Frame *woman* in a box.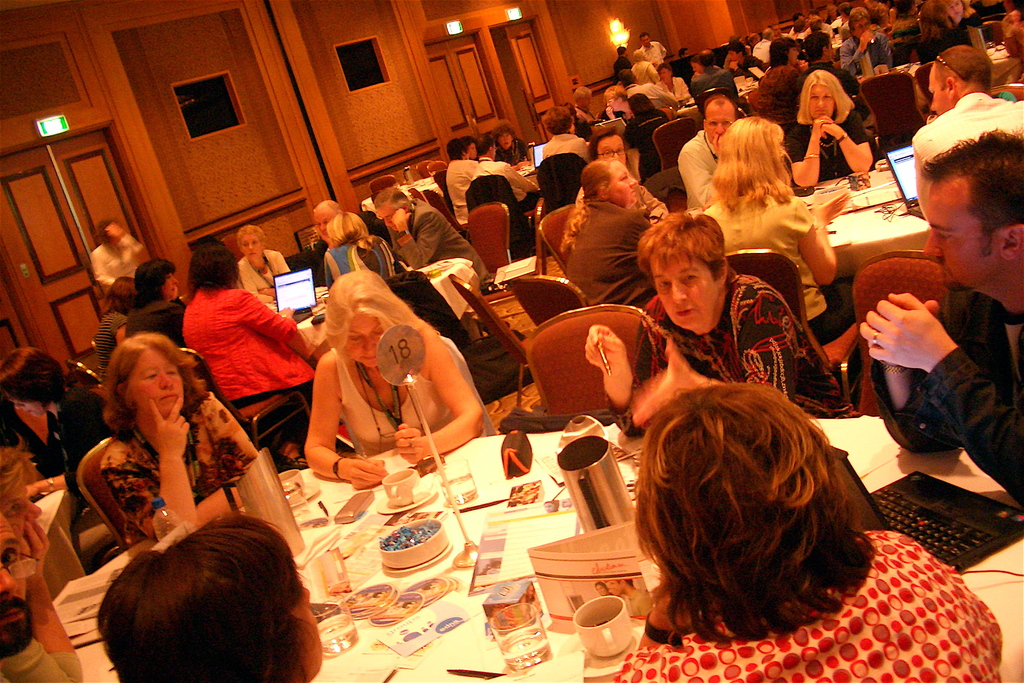
l=703, t=119, r=853, b=338.
